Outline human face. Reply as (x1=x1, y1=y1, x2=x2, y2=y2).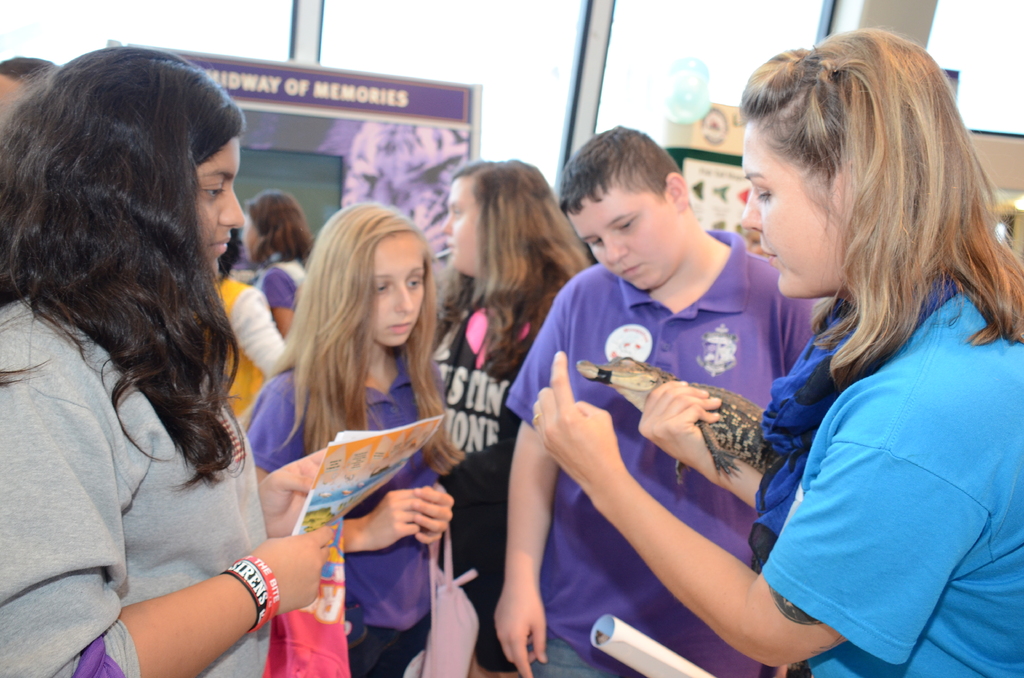
(x1=362, y1=231, x2=422, y2=344).
